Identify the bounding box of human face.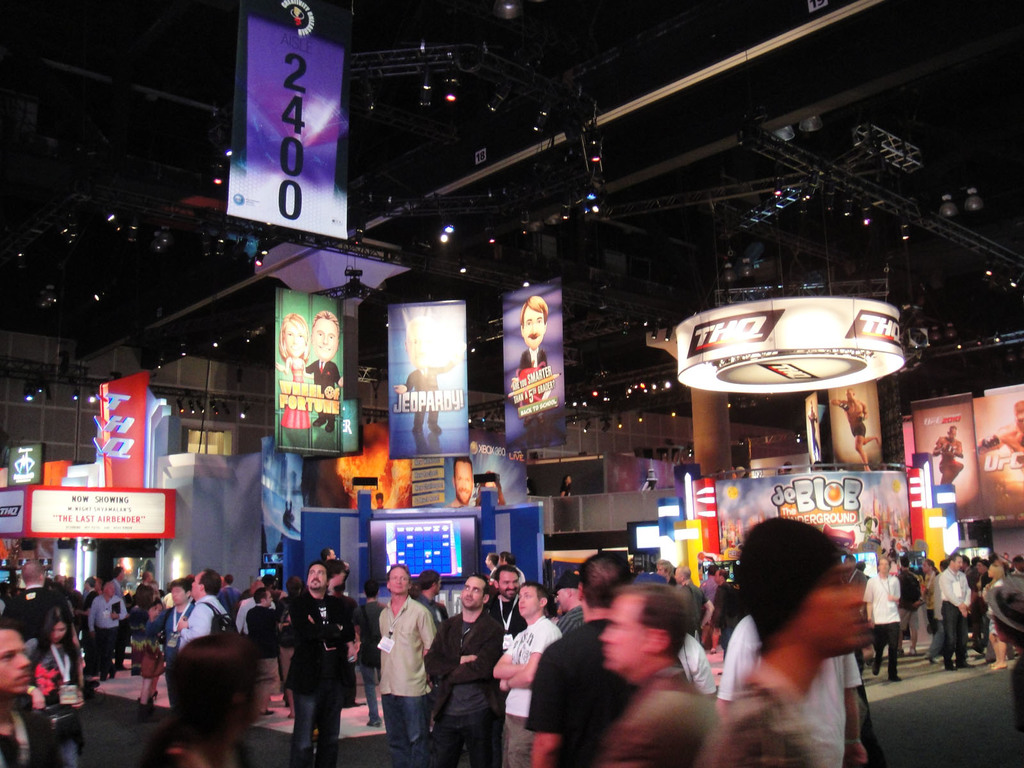
x1=657, y1=563, x2=666, y2=573.
